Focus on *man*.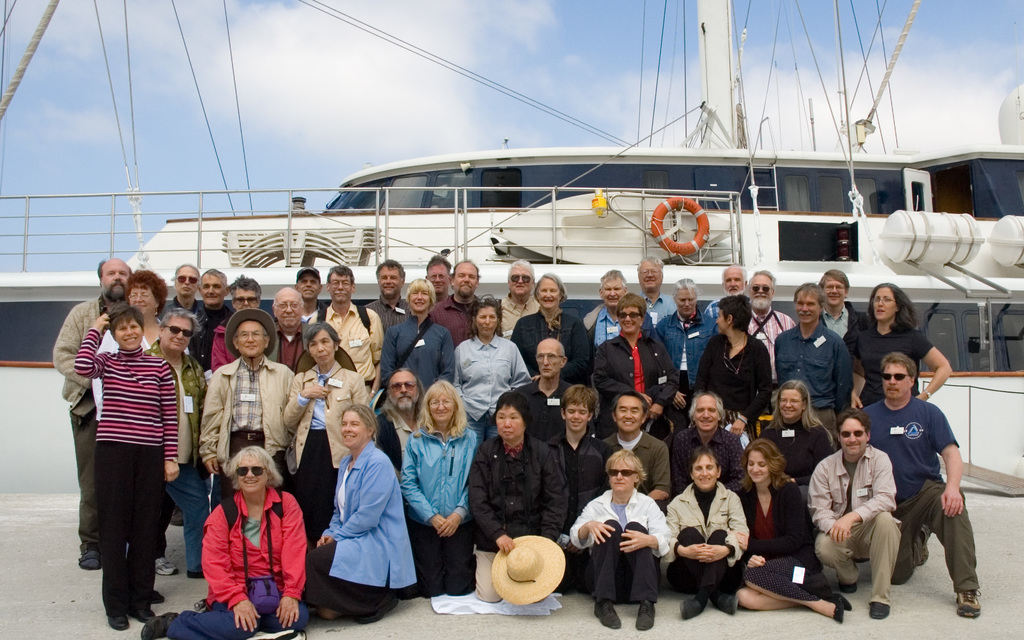
Focused at (705,263,753,314).
